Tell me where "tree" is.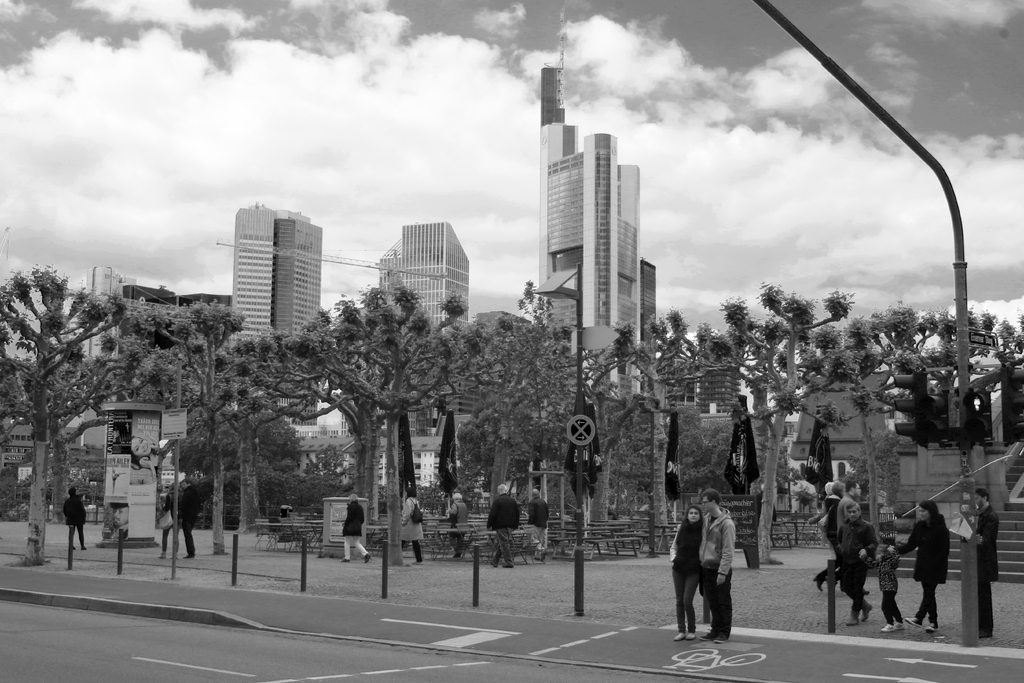
"tree" is at [left=444, top=265, right=592, bottom=554].
